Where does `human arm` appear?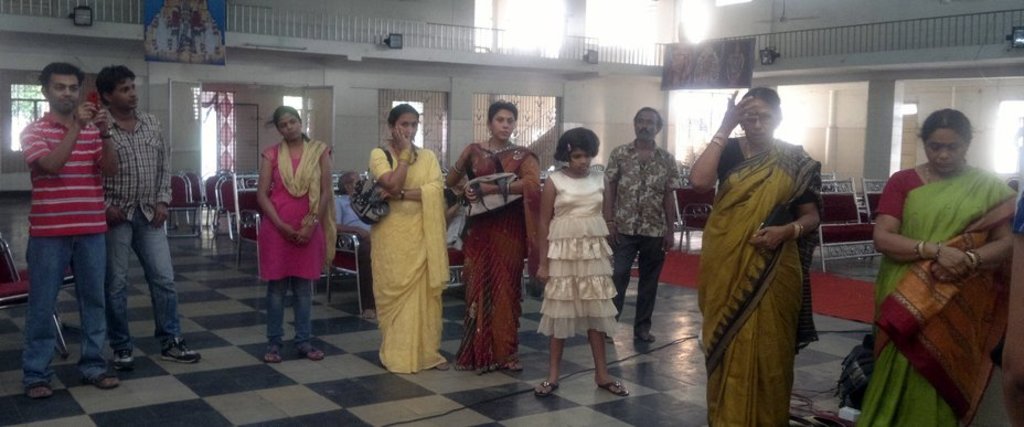
Appears at bbox=[444, 145, 472, 193].
